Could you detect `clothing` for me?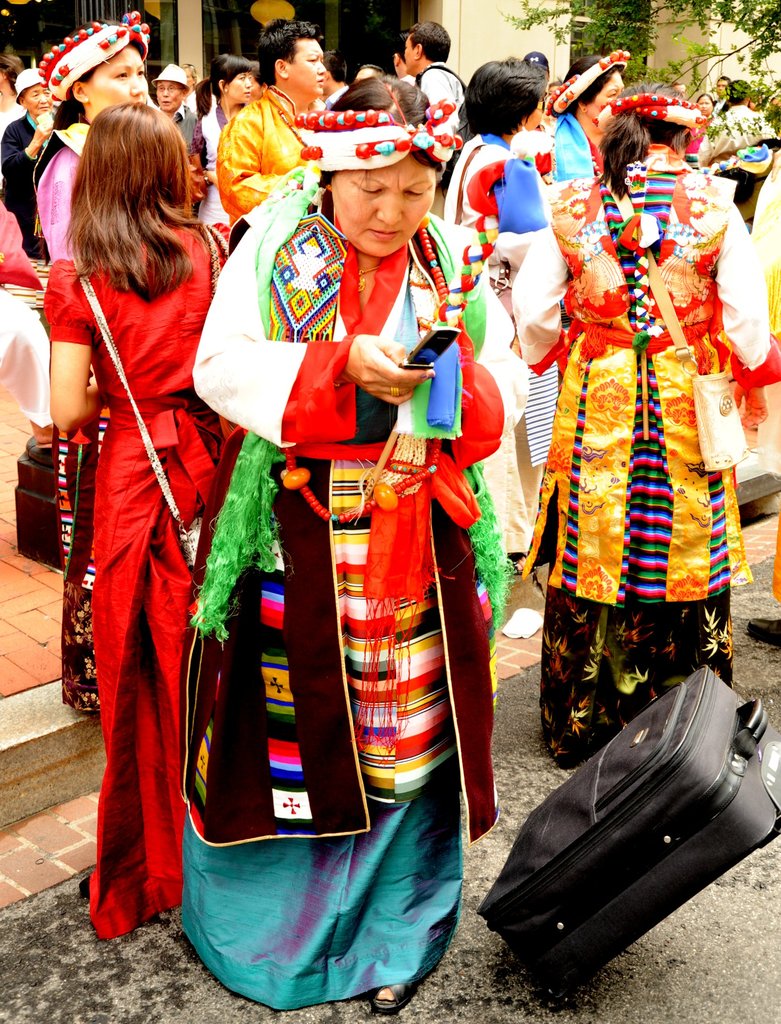
Detection result: 700,106,780,168.
